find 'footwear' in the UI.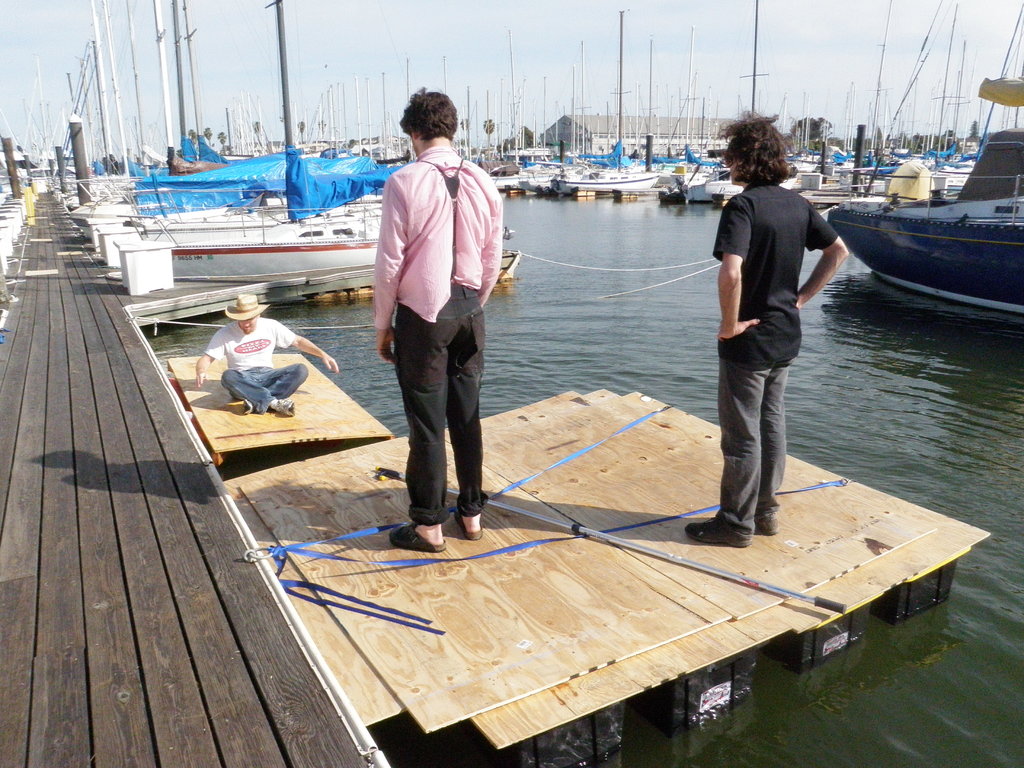
UI element at [231, 397, 251, 415].
